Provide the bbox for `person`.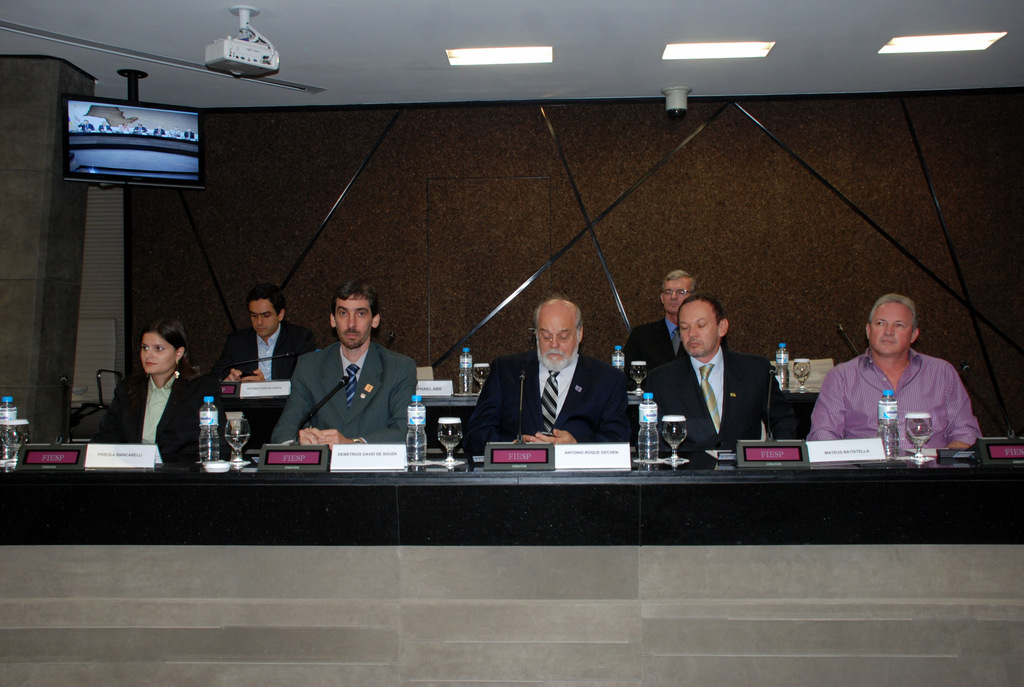
(left=98, top=319, right=234, bottom=457).
